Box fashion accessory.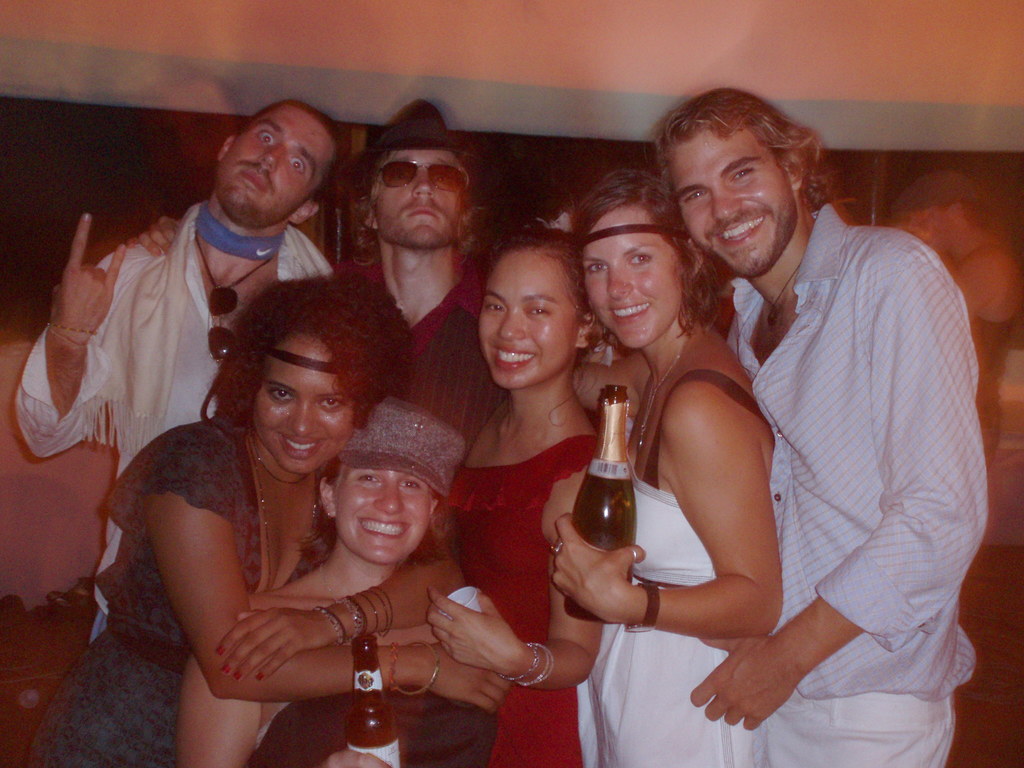
[576, 223, 673, 245].
